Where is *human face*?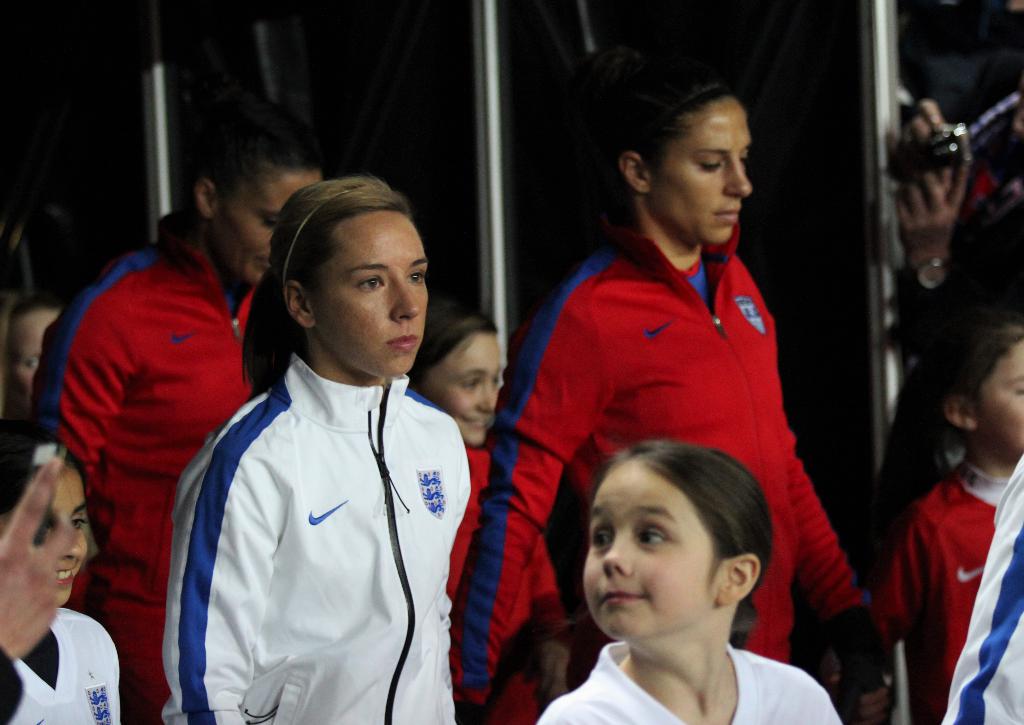
l=652, t=97, r=757, b=247.
